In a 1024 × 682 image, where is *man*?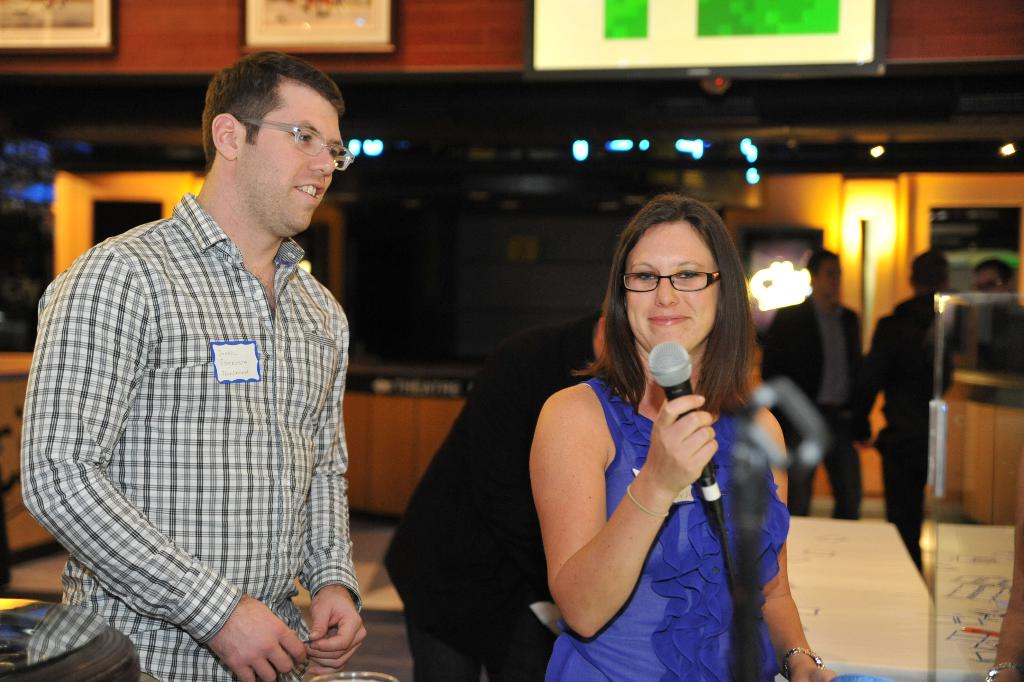
bbox=[755, 254, 883, 523].
